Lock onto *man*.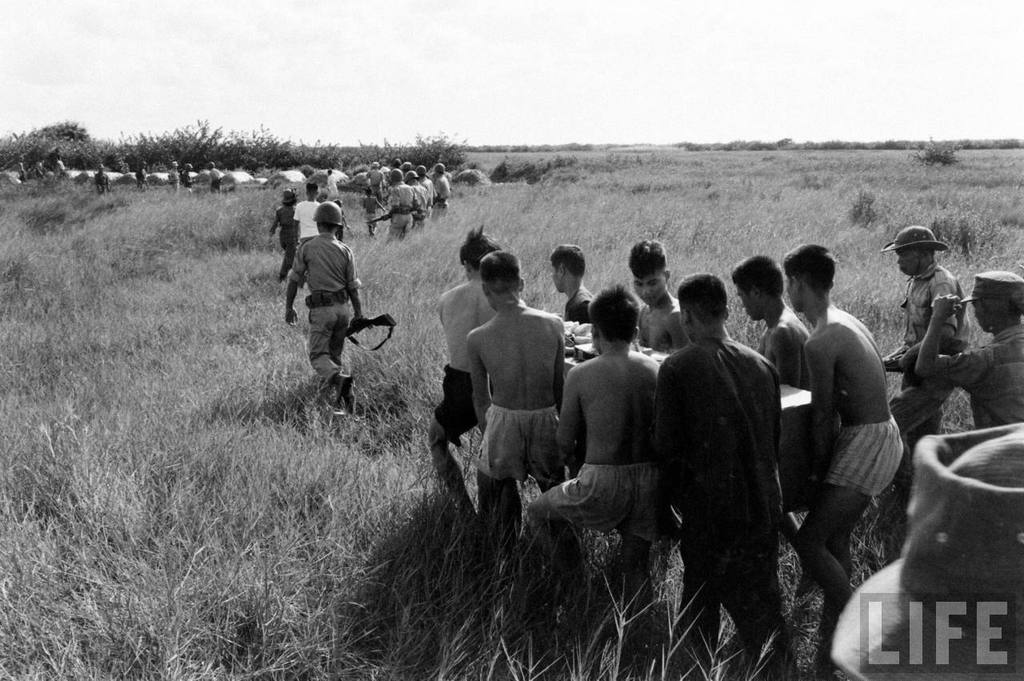
Locked: [288, 179, 322, 243].
